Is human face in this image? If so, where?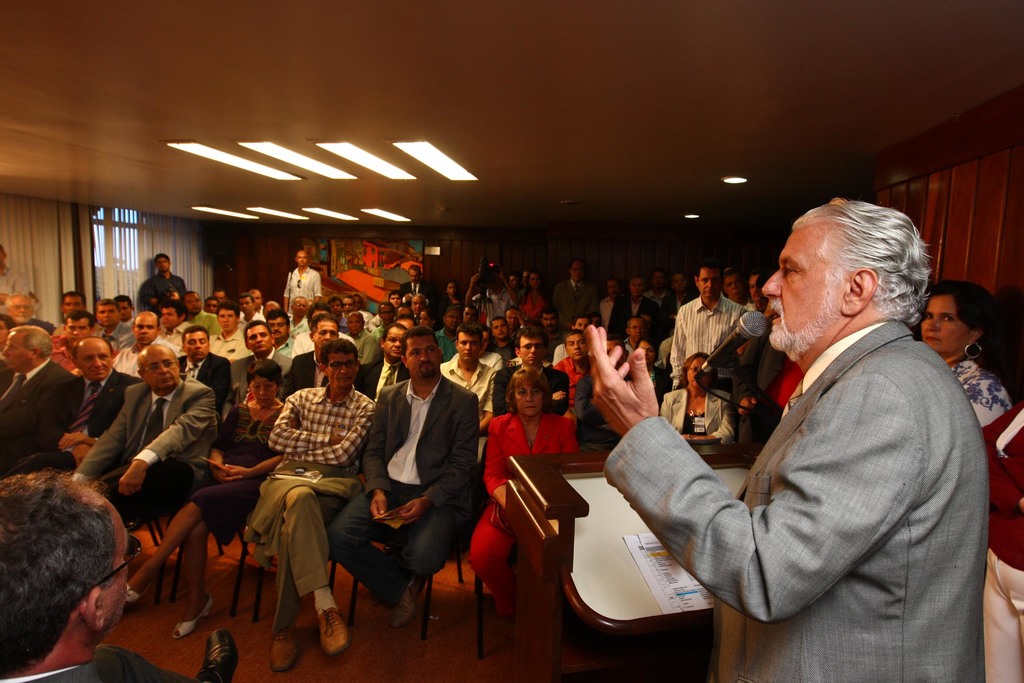
Yes, at <box>347,317,361,333</box>.
